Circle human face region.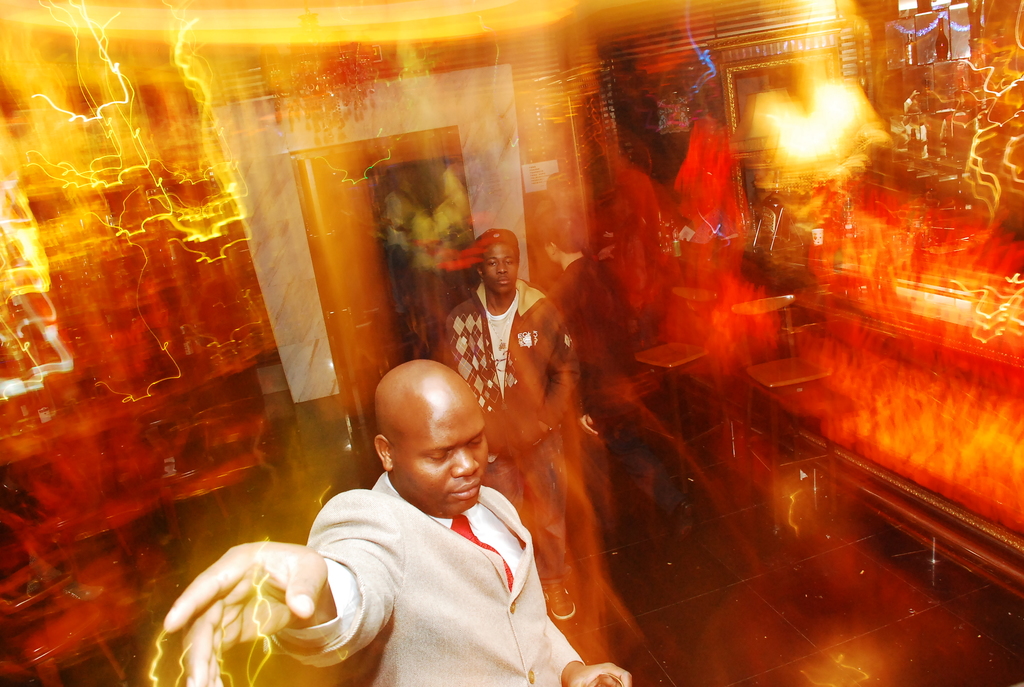
Region: select_region(397, 393, 490, 516).
